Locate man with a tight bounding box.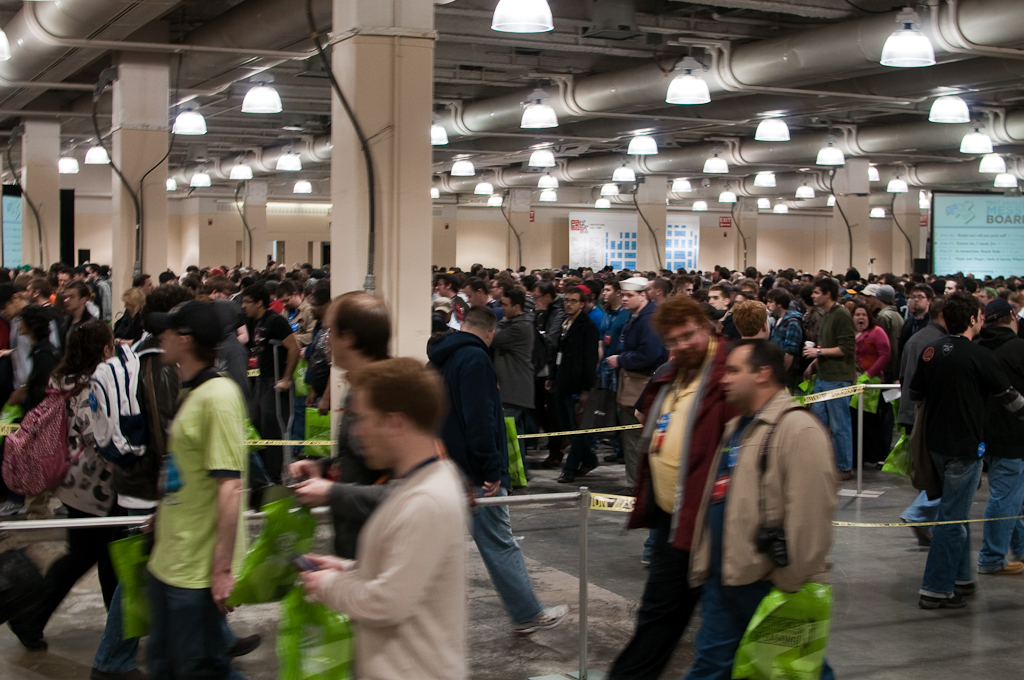
left=686, top=337, right=837, bottom=679.
